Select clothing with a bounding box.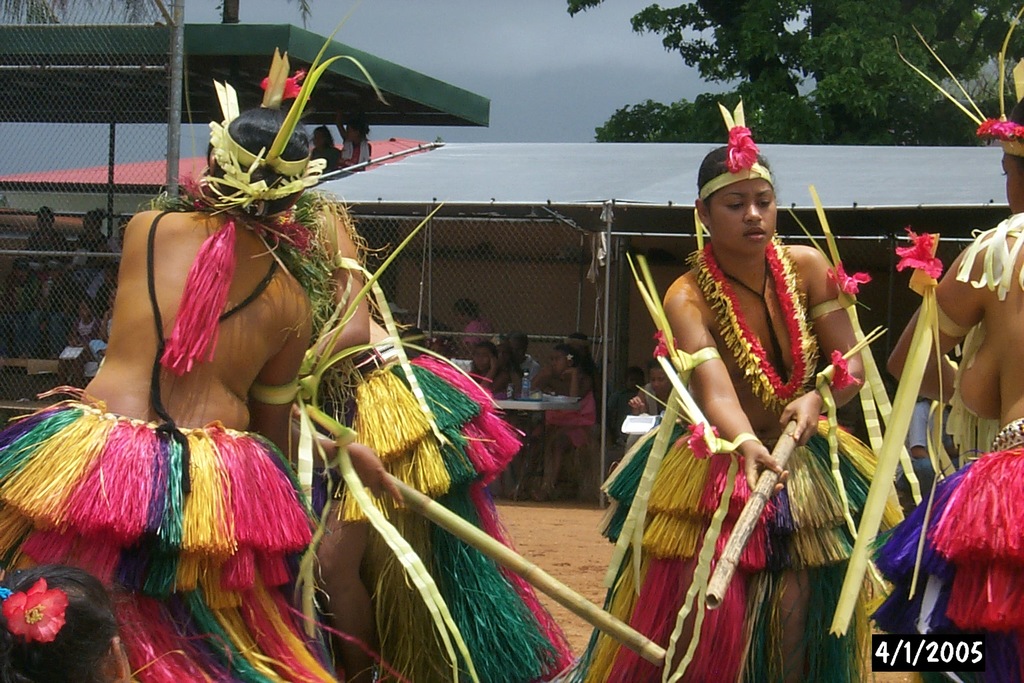
[x1=0, y1=379, x2=404, y2=682].
